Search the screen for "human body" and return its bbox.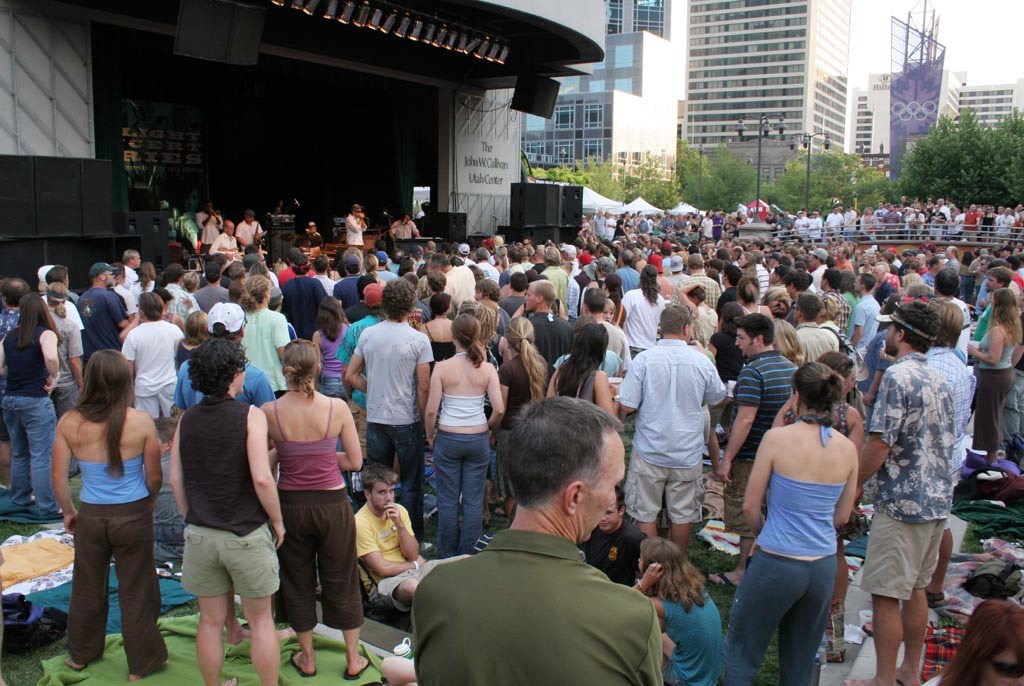
Found: left=345, top=475, right=462, bottom=617.
